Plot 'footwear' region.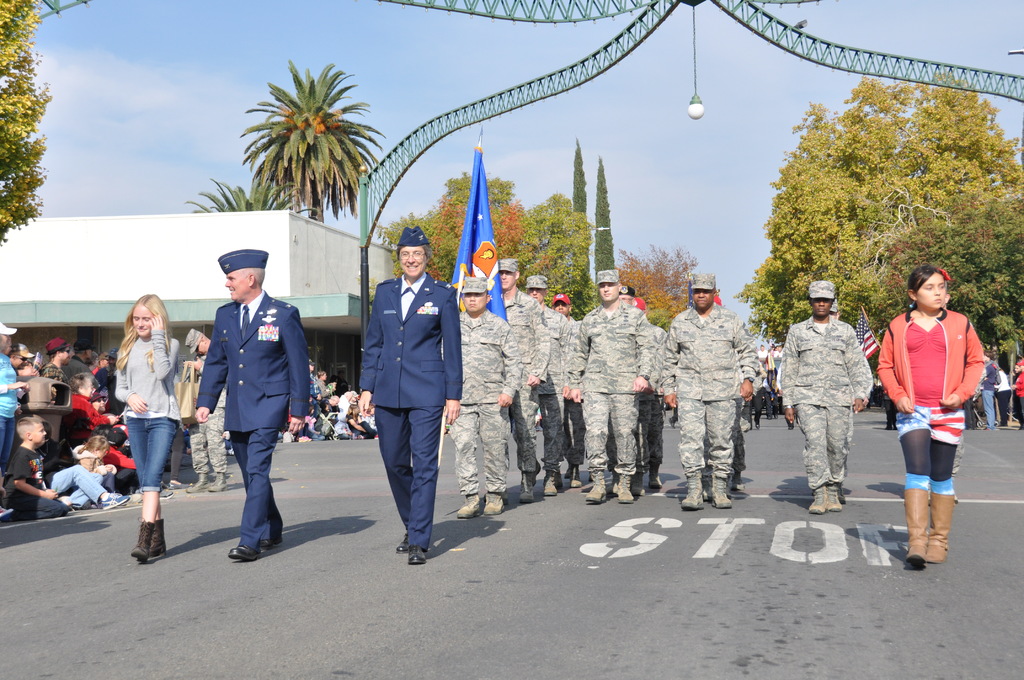
Plotted at {"left": 902, "top": 487, "right": 934, "bottom": 567}.
